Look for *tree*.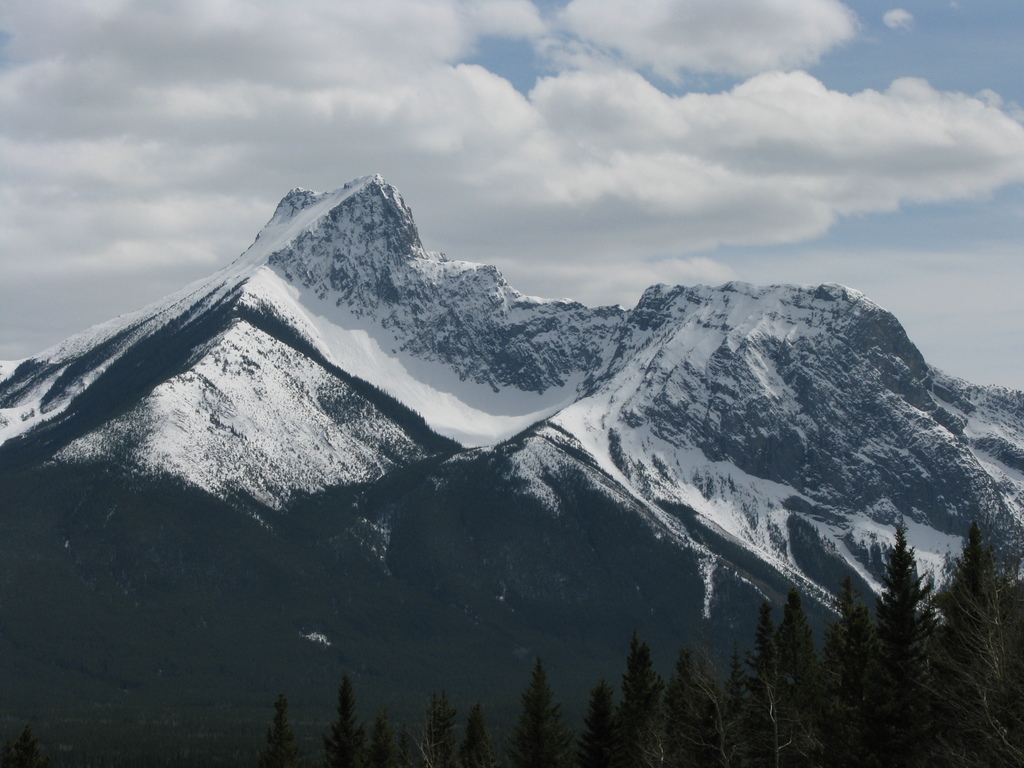
Found: [455, 712, 493, 767].
